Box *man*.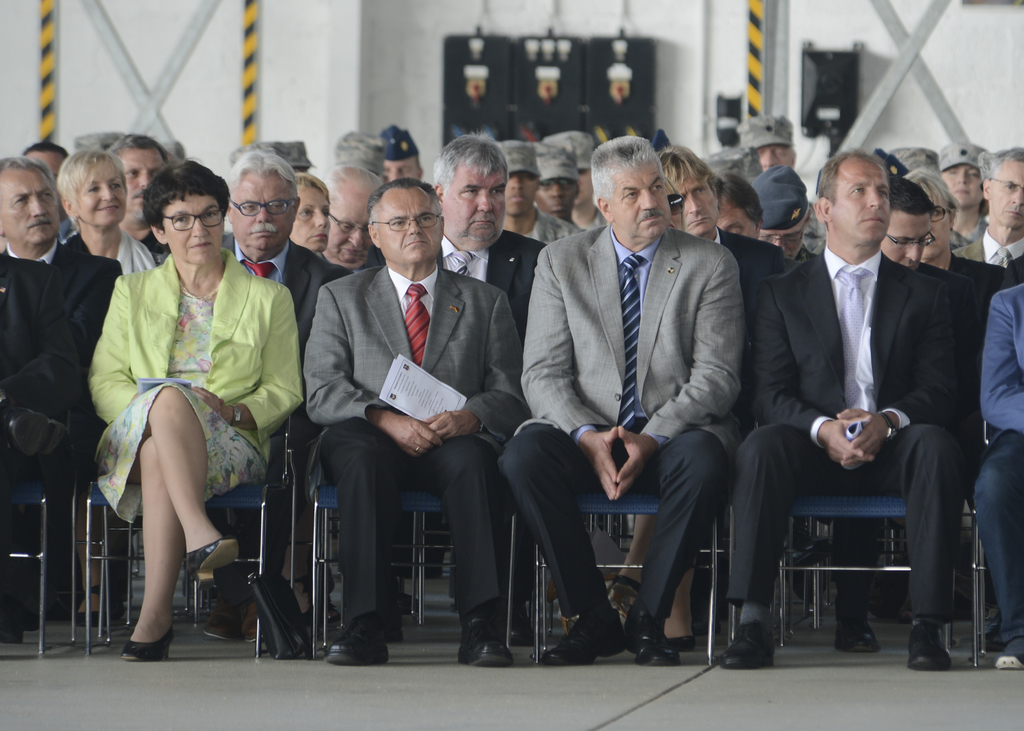
(495, 134, 742, 664).
